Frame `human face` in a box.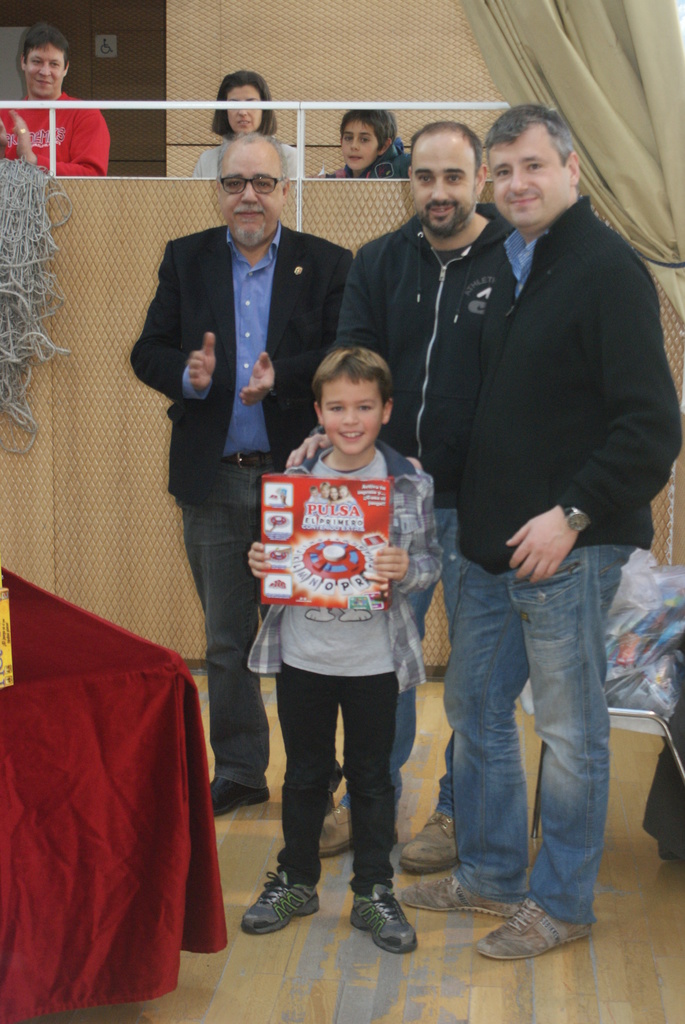
box=[26, 45, 64, 98].
